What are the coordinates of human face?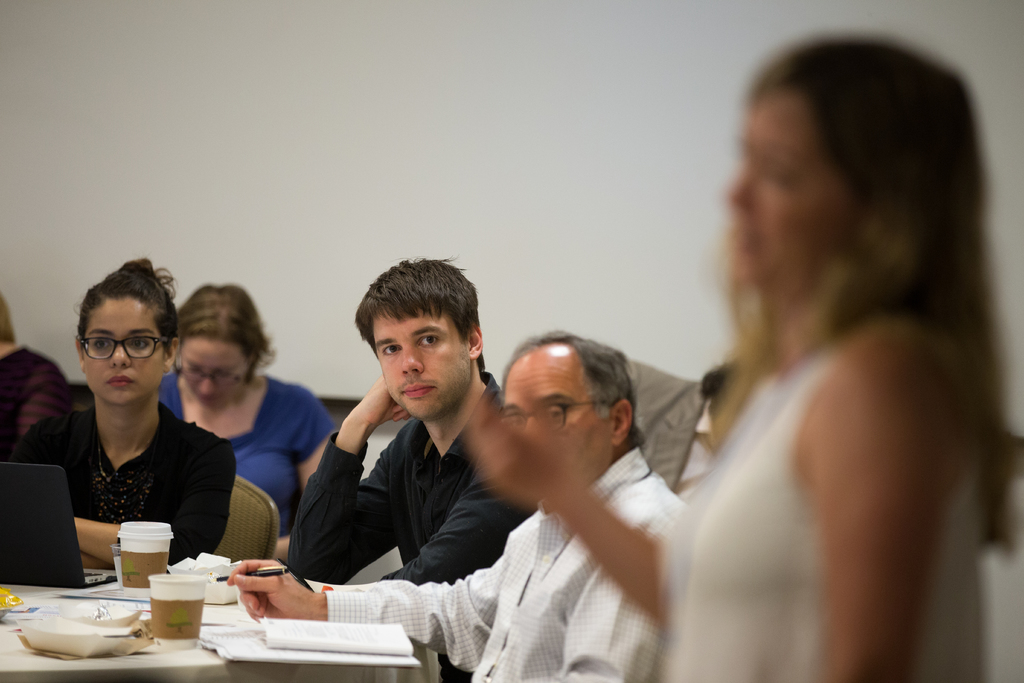
724/103/852/290.
